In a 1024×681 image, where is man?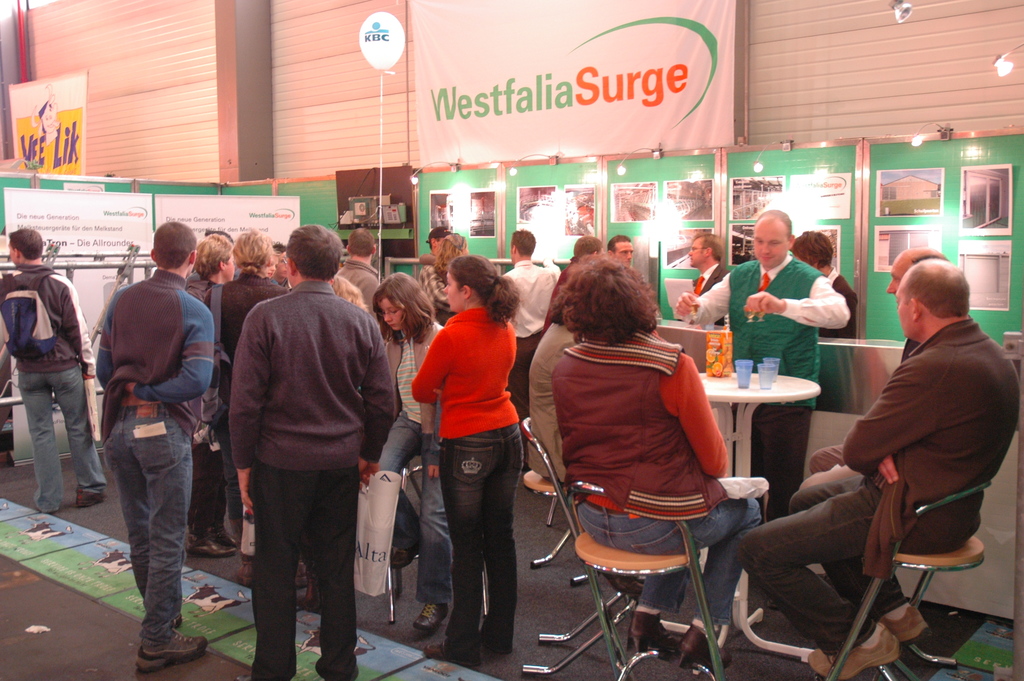
[335,227,380,326].
